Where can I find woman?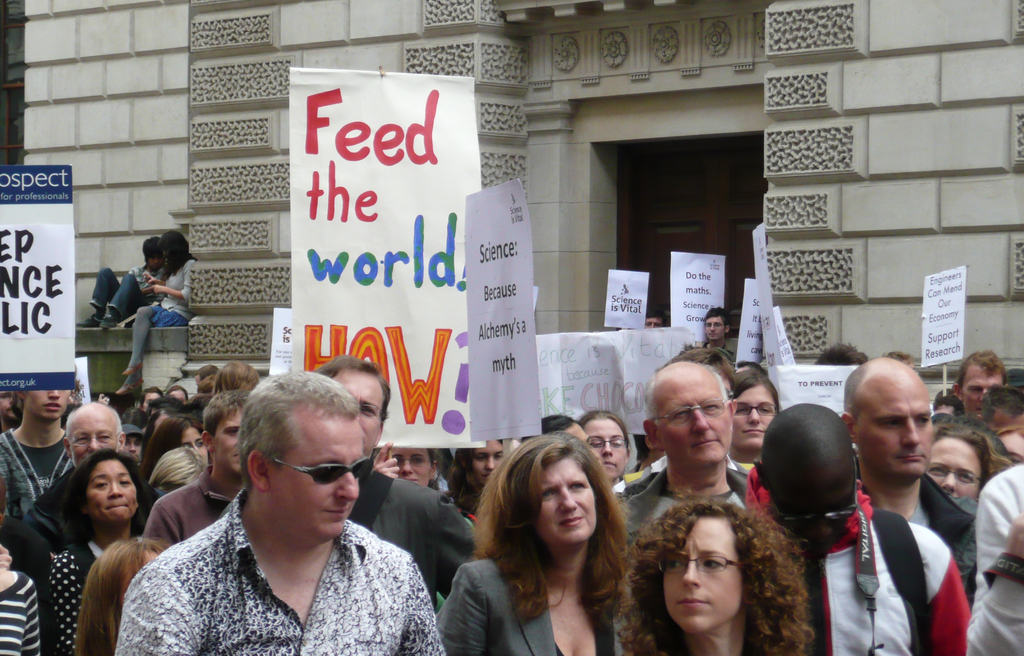
You can find it at bbox(45, 450, 164, 655).
